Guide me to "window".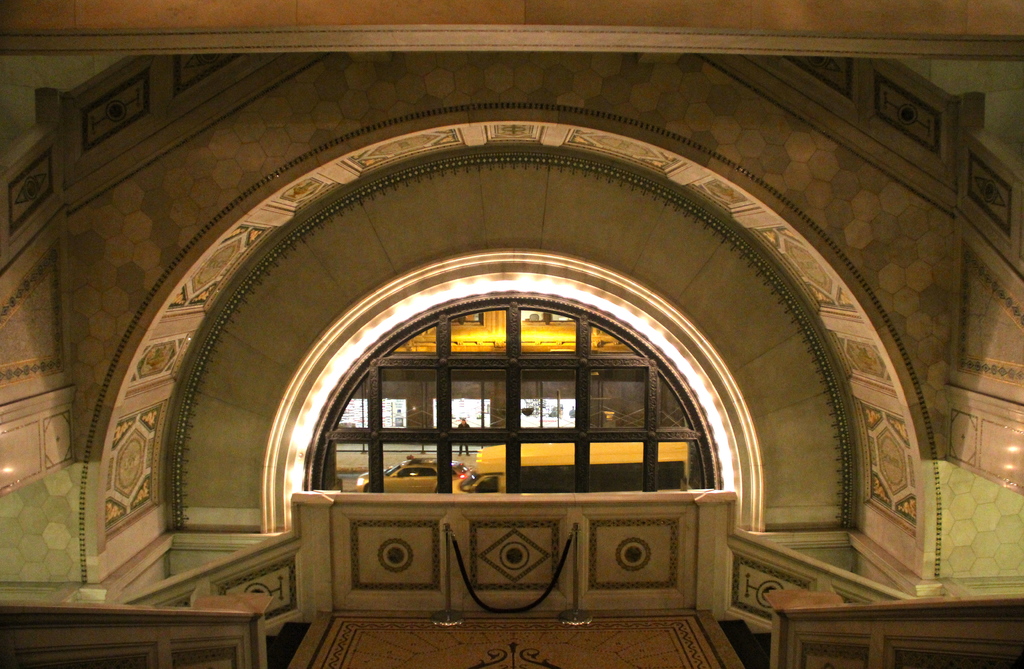
Guidance: x1=304, y1=272, x2=728, y2=526.
